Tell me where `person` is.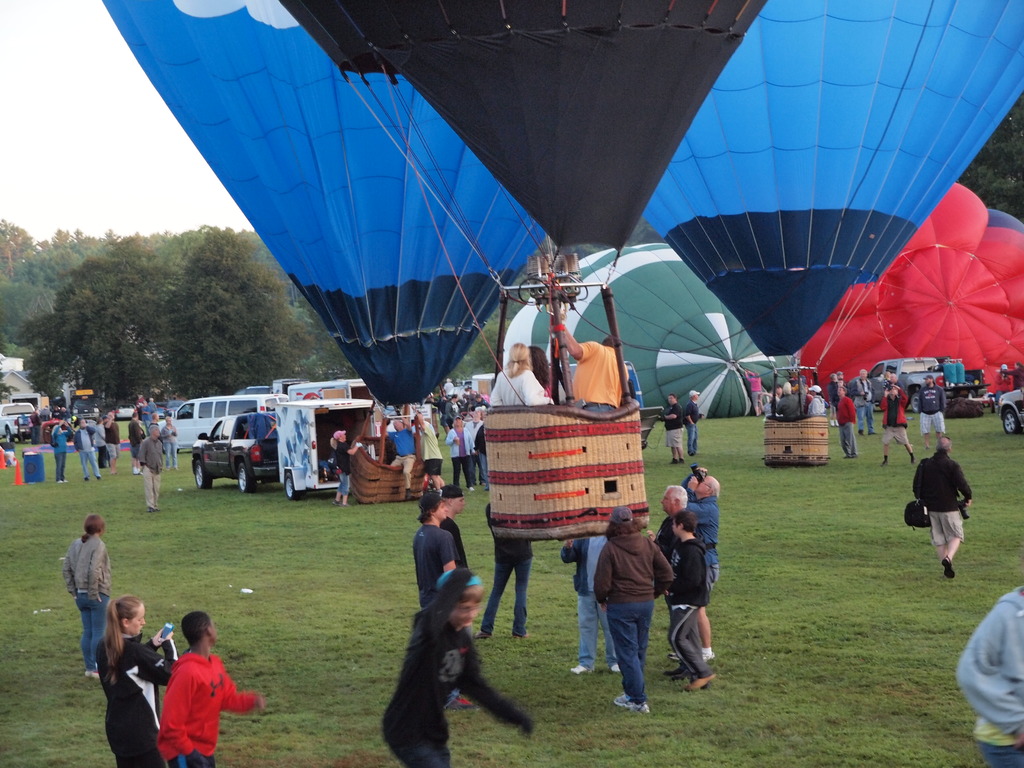
`person` is at {"x1": 876, "y1": 371, "x2": 897, "y2": 387}.
